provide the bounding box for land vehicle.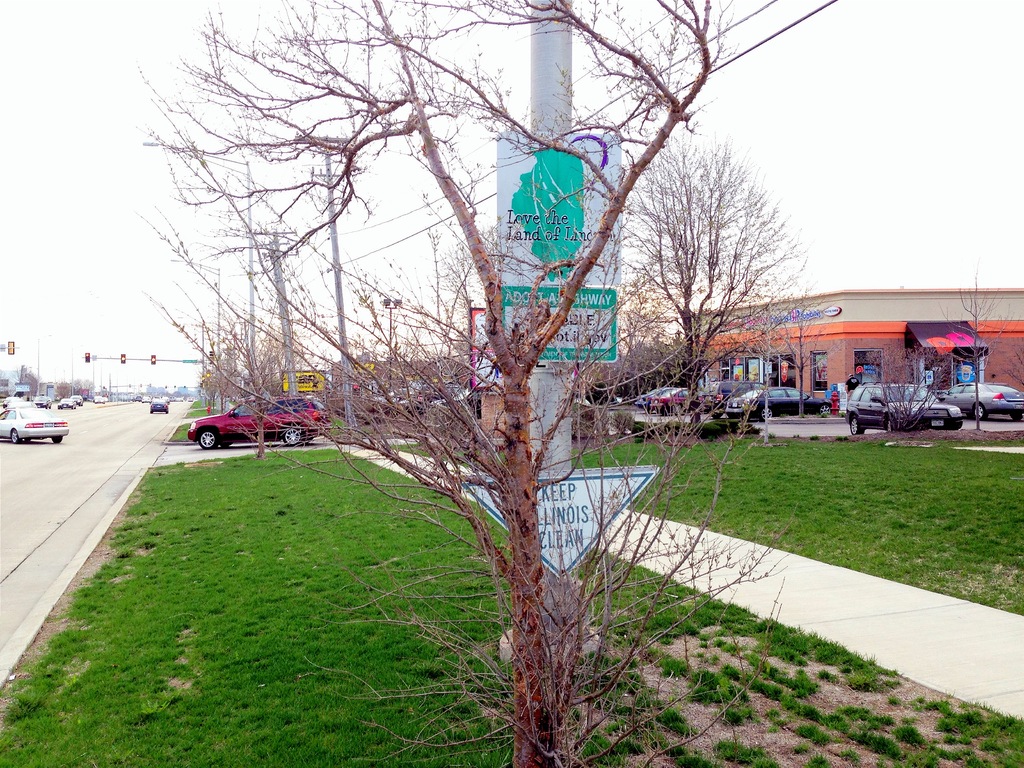
bbox=(0, 404, 70, 445).
